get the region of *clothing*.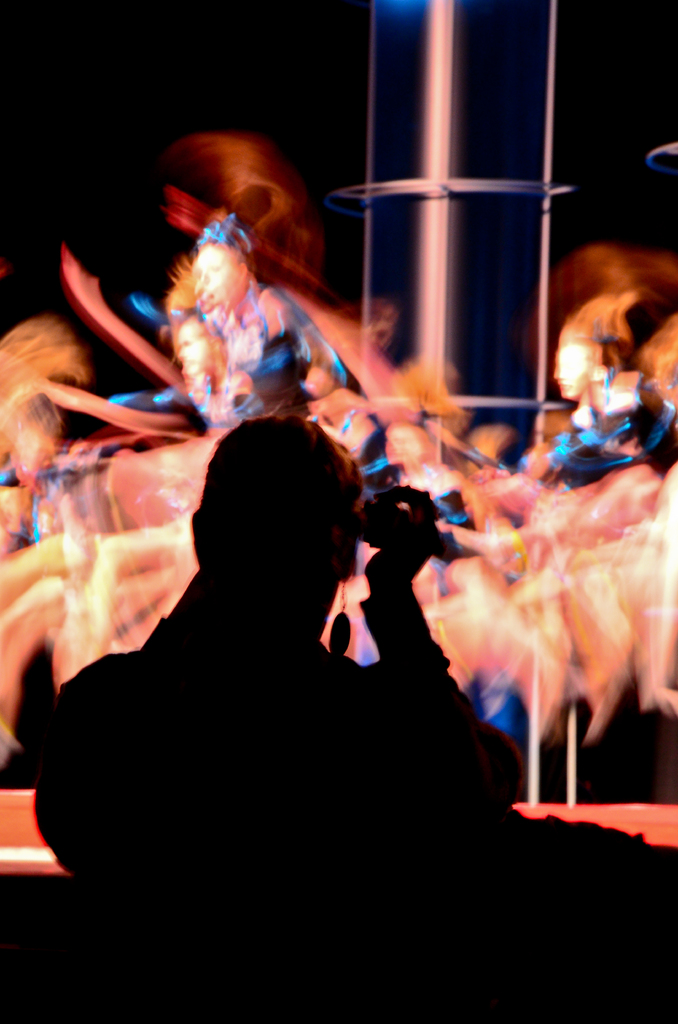
{"x1": 33, "y1": 570, "x2": 525, "y2": 1023}.
